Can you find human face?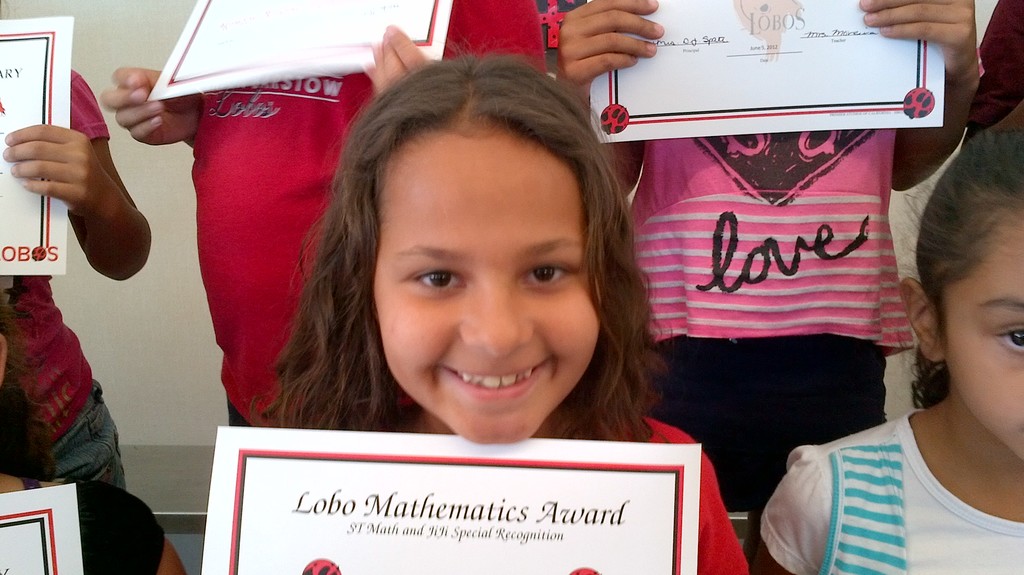
Yes, bounding box: x1=373 y1=136 x2=604 y2=442.
